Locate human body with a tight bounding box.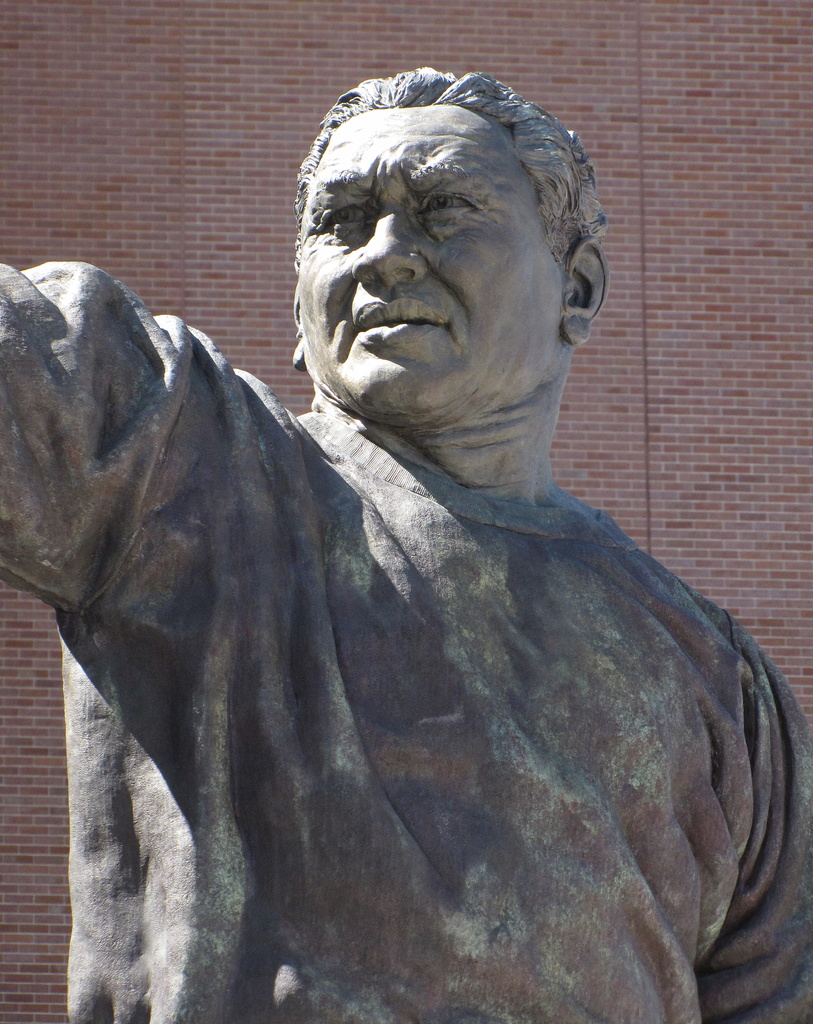
[38,108,793,1014].
